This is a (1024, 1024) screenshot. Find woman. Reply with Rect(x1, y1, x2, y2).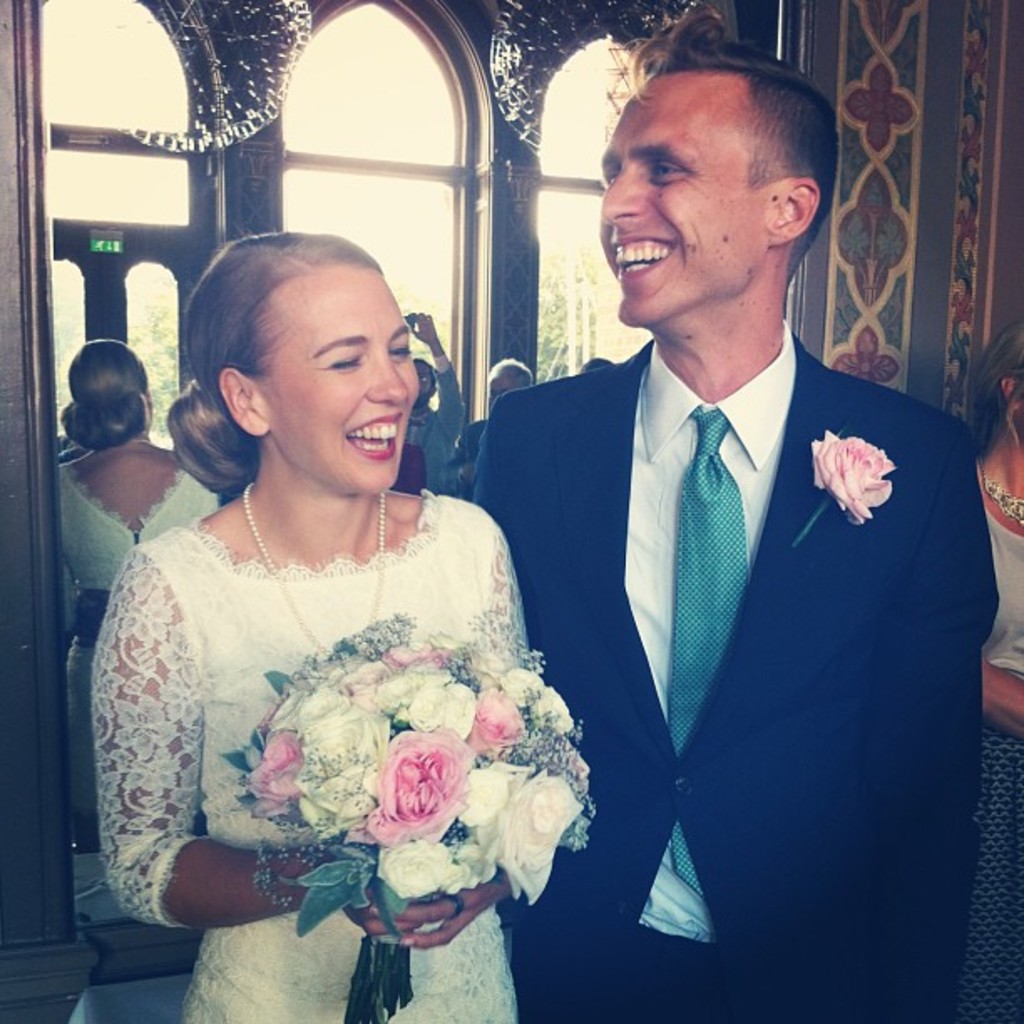
Rect(59, 228, 627, 1012).
